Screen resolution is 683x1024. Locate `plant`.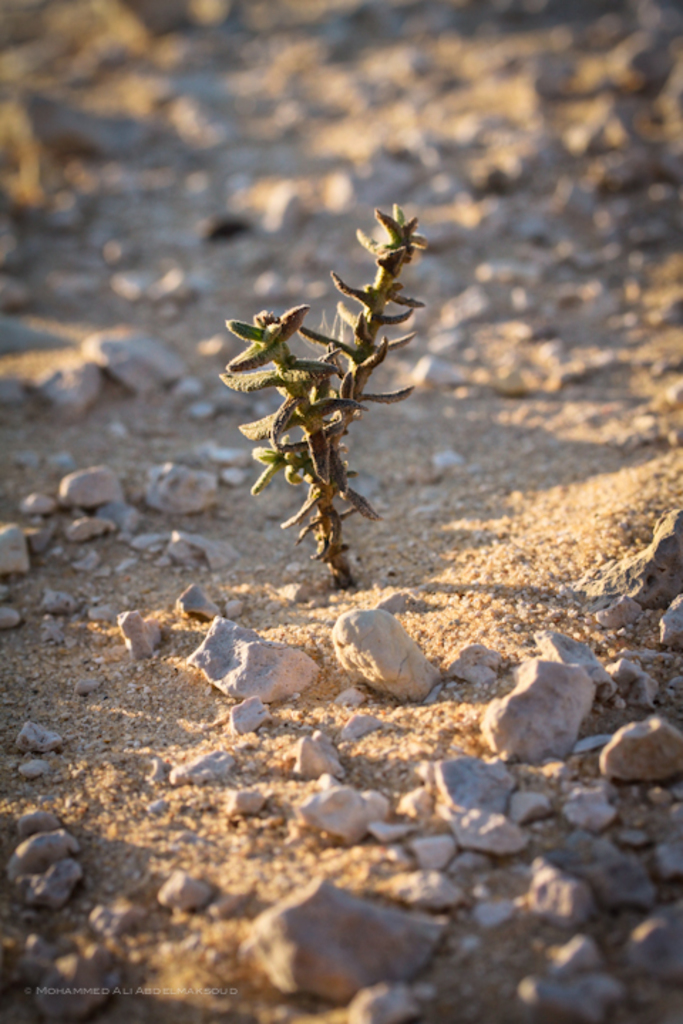
pyautogui.locateOnScreen(198, 175, 447, 606).
